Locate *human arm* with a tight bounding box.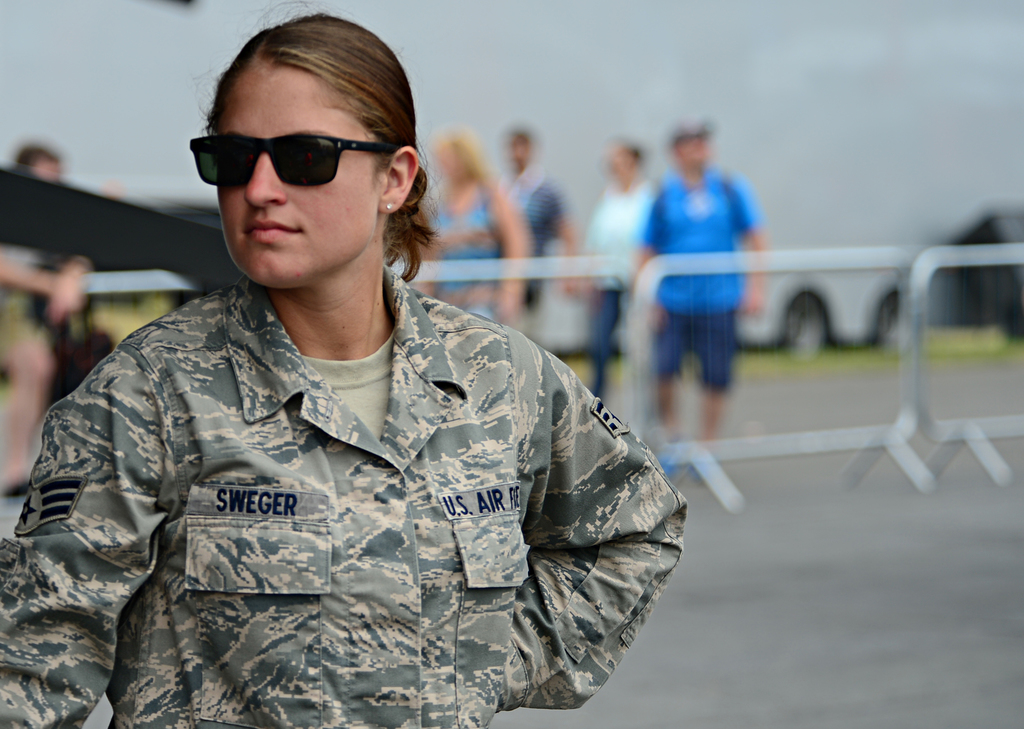
pyautogui.locateOnScreen(44, 232, 89, 332).
